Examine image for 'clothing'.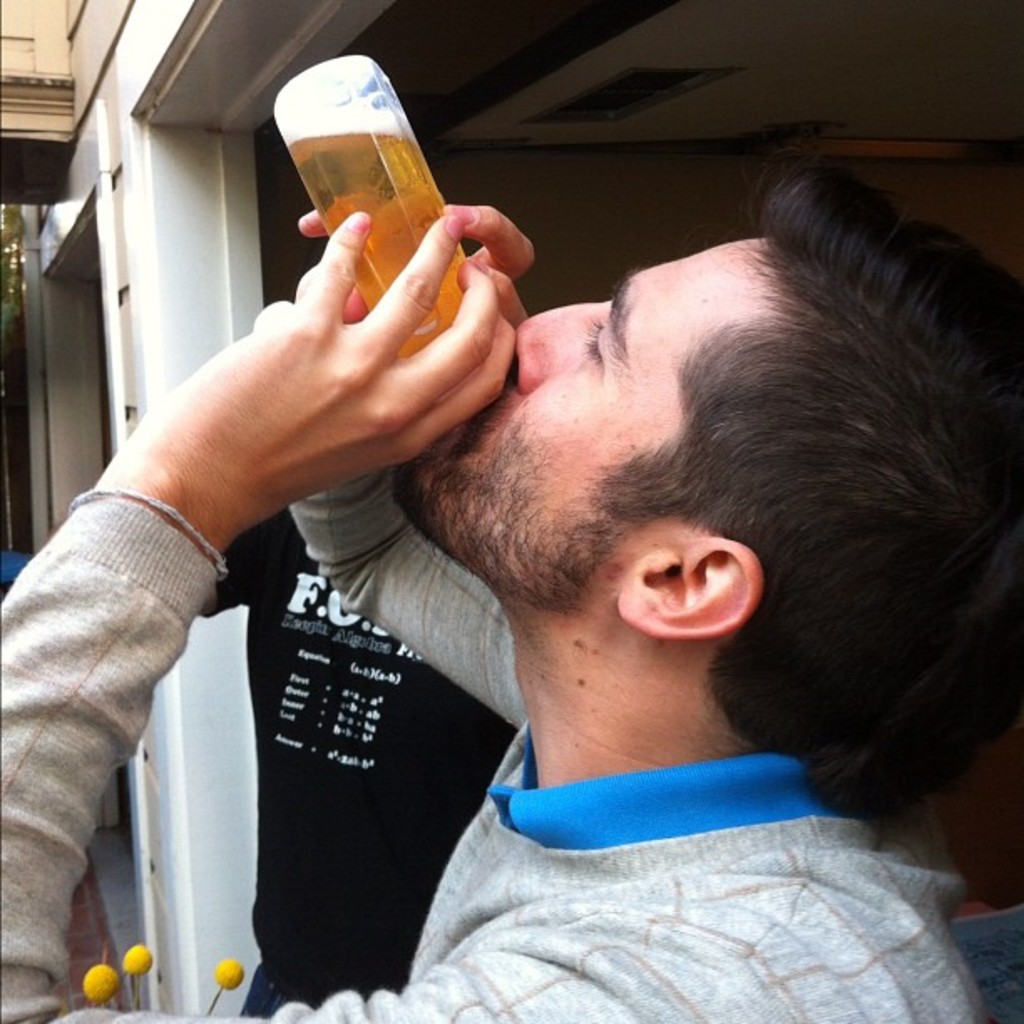
Examination result: pyautogui.locateOnScreen(0, 458, 987, 1022).
